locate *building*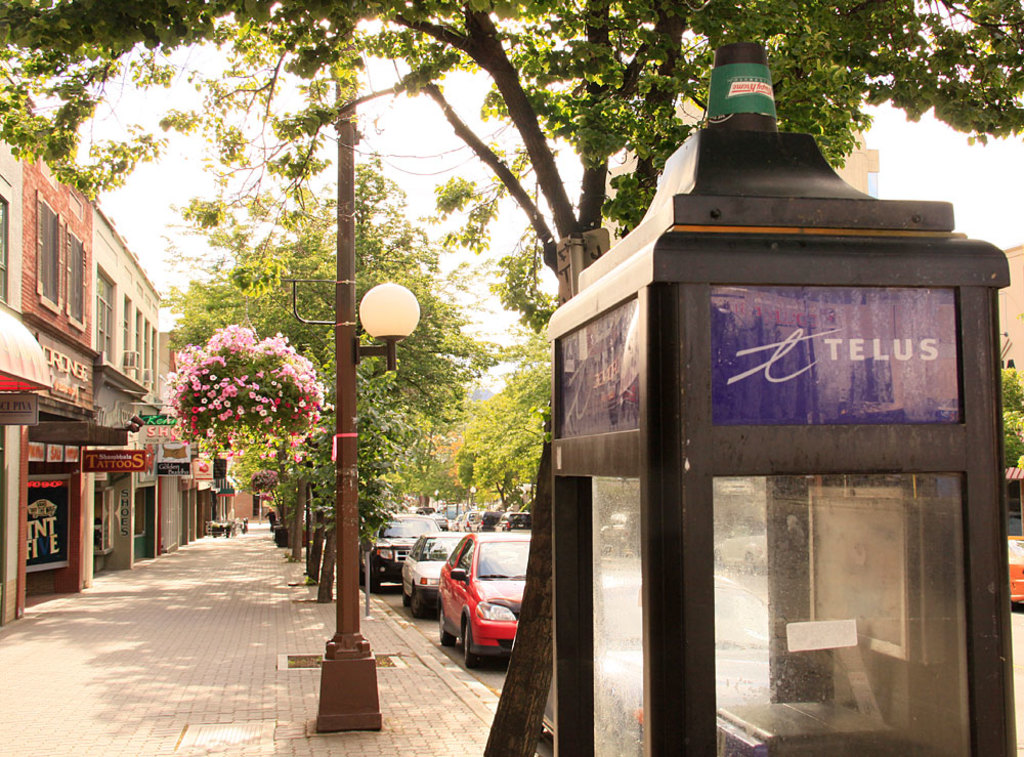
bbox=(593, 0, 1021, 537)
